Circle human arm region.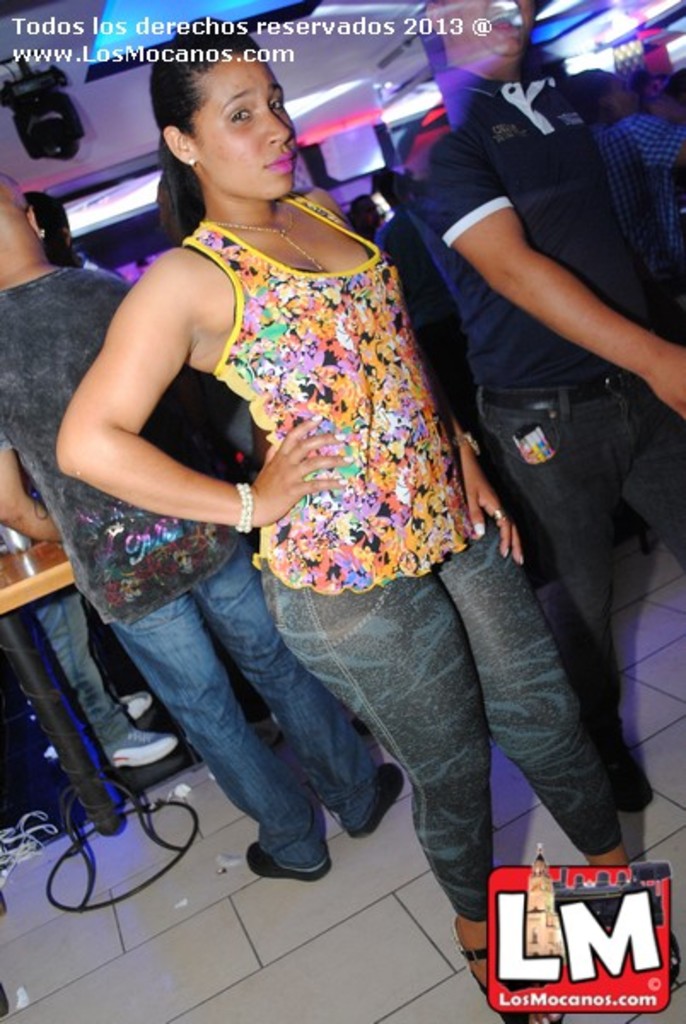
Region: box(416, 135, 684, 418).
